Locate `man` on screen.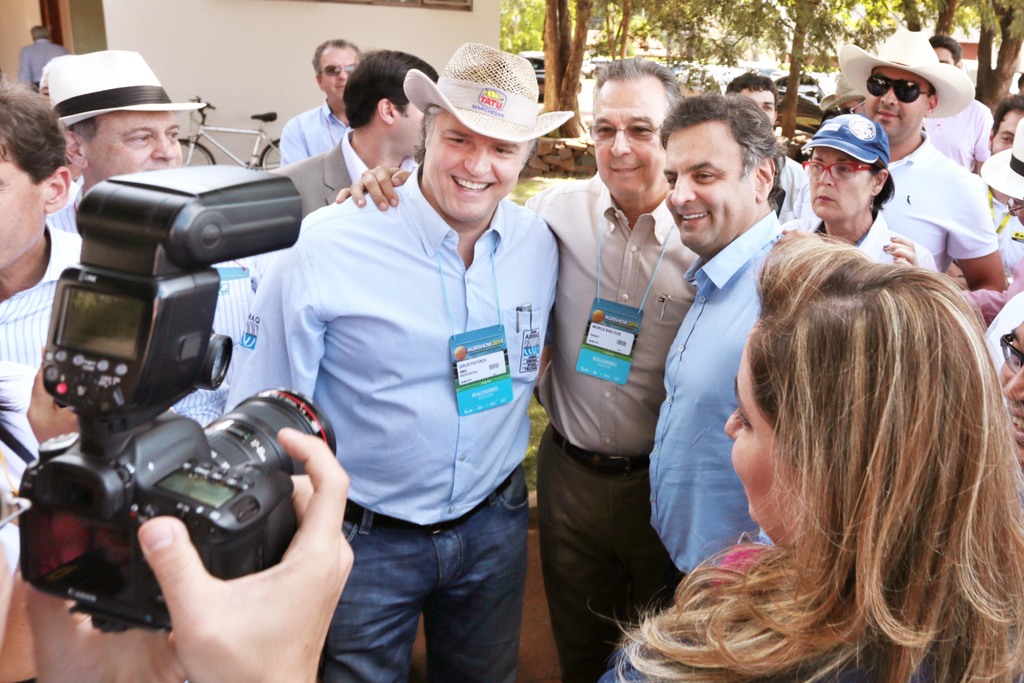
On screen at BBox(715, 69, 819, 235).
